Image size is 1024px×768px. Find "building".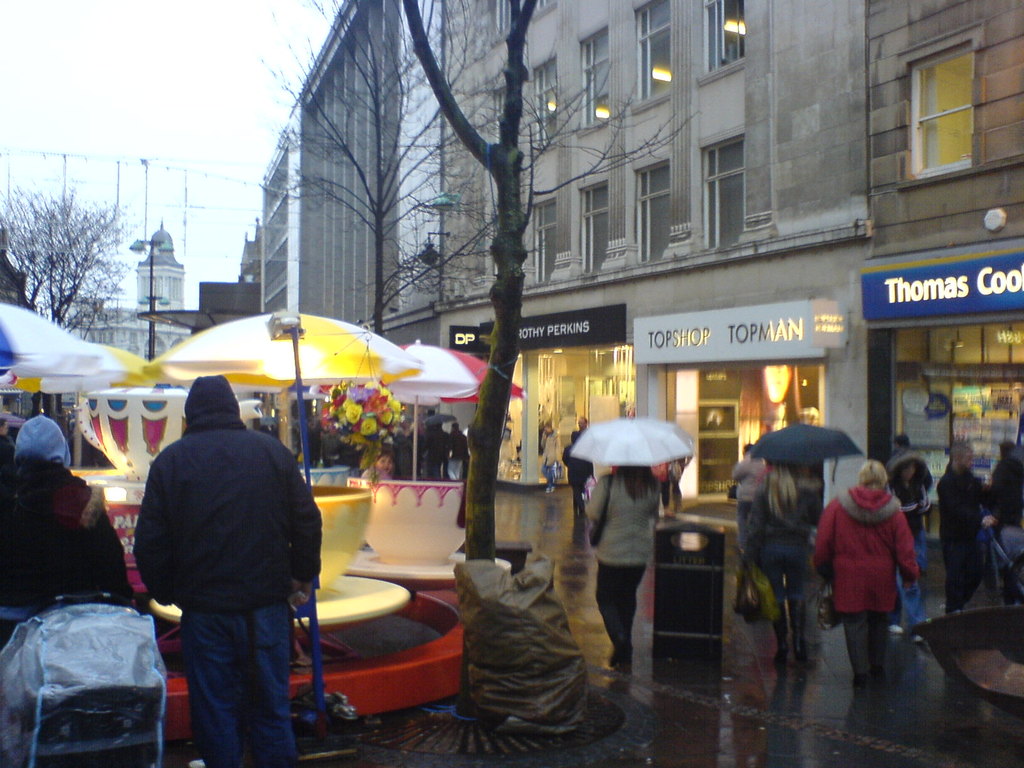
(77,216,191,360).
